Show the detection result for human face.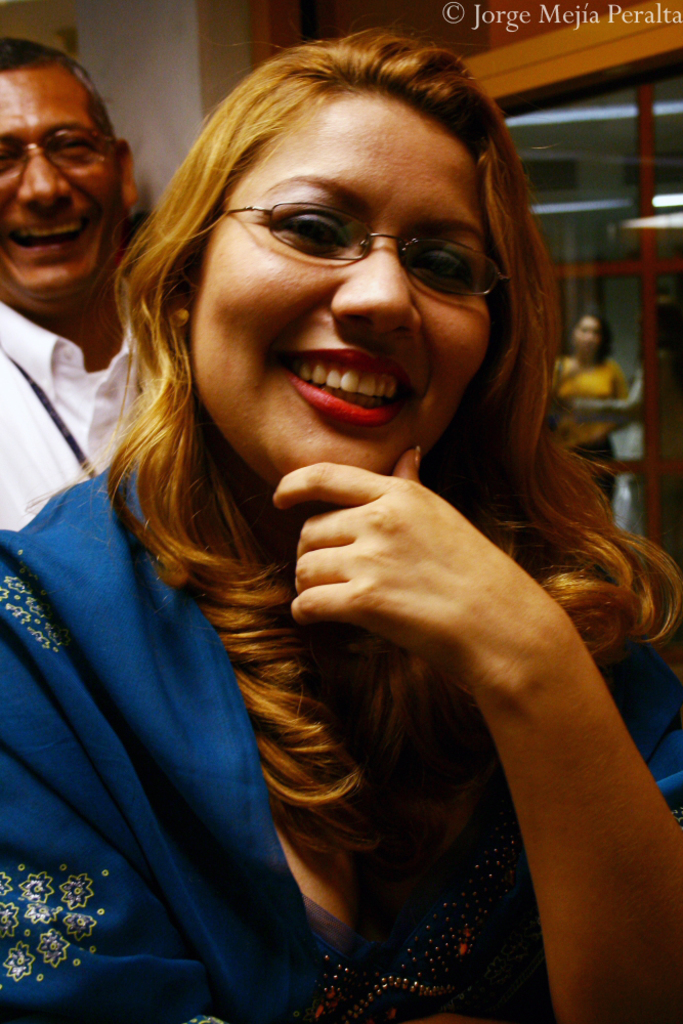
select_region(575, 309, 603, 357).
